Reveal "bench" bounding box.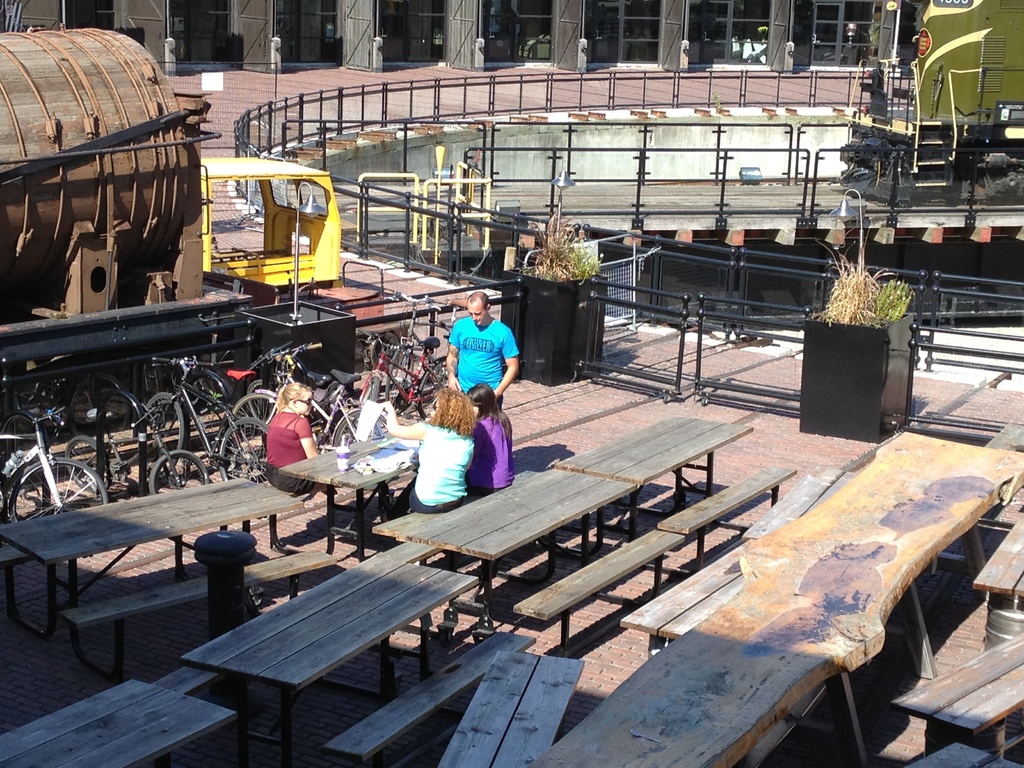
Revealed: rect(0, 470, 351, 702).
